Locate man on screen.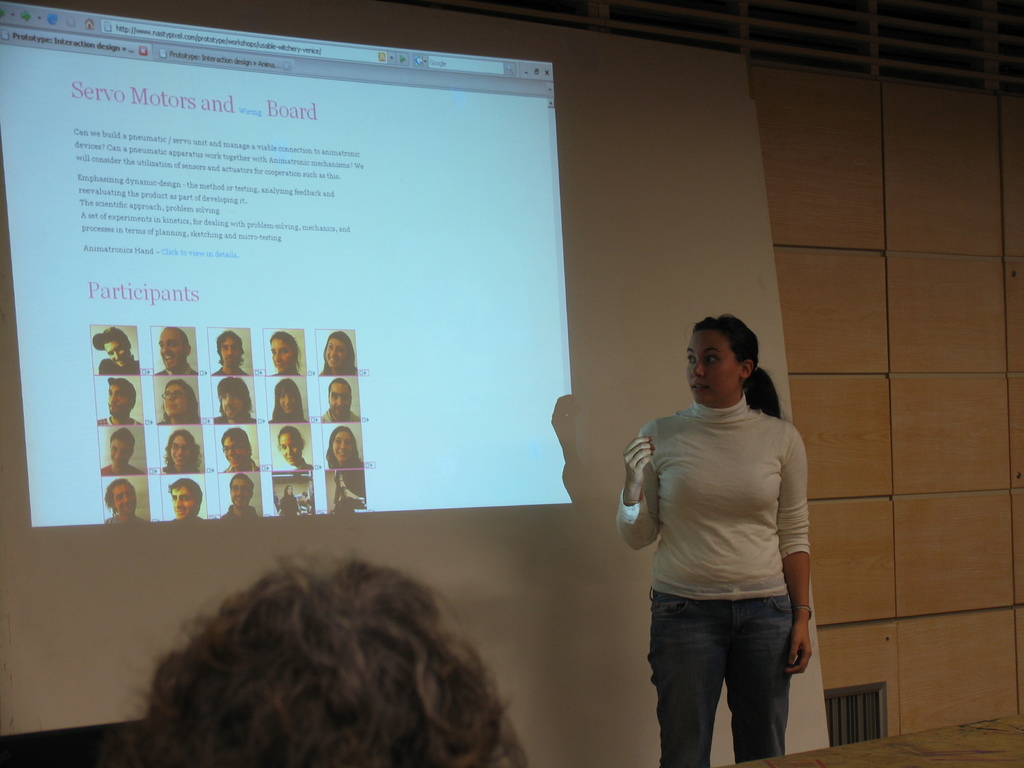
On screen at Rect(104, 479, 155, 520).
